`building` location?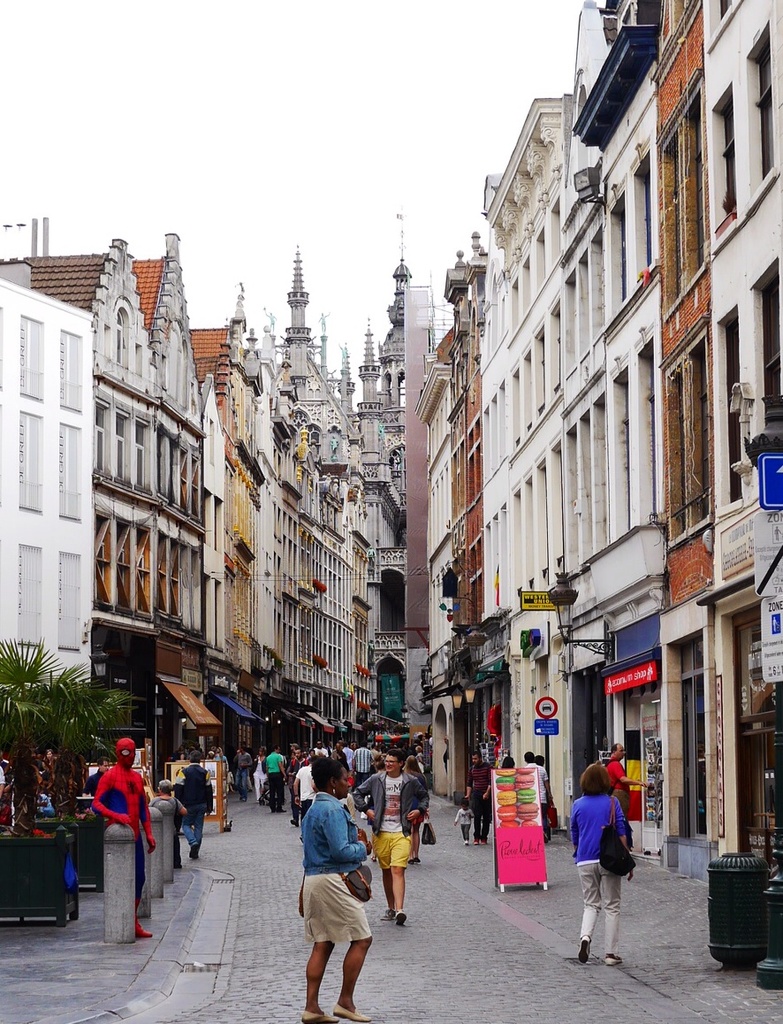
[left=555, top=0, right=657, bottom=849]
